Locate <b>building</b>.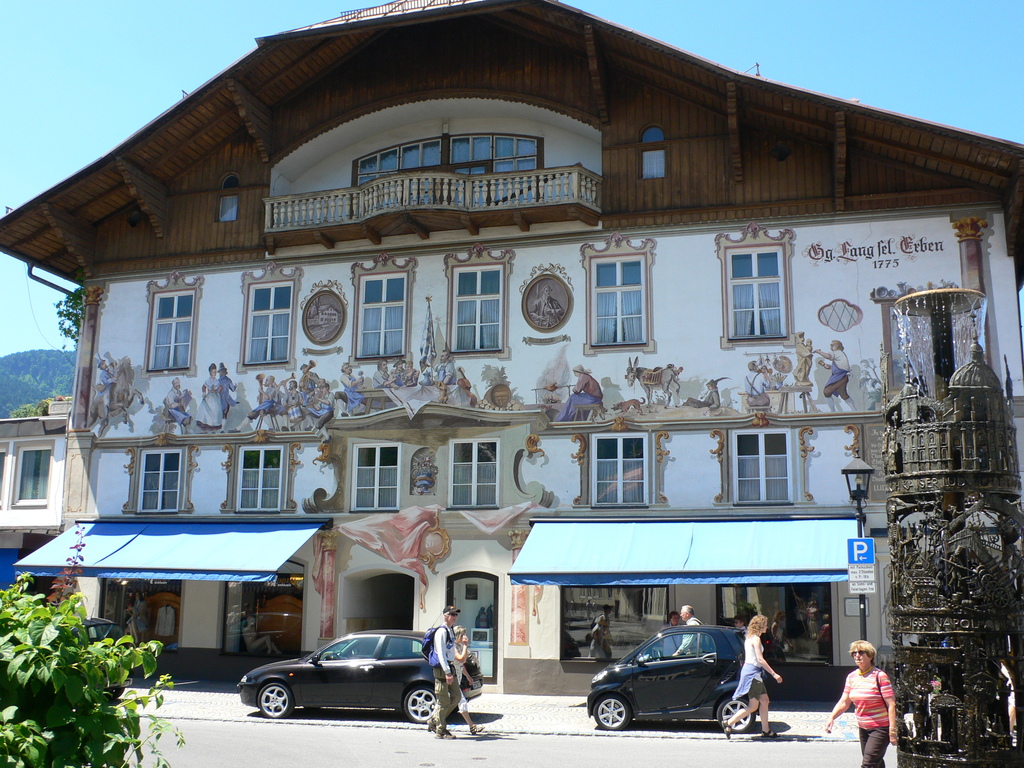
Bounding box: {"x1": 0, "y1": 0, "x2": 1023, "y2": 698}.
